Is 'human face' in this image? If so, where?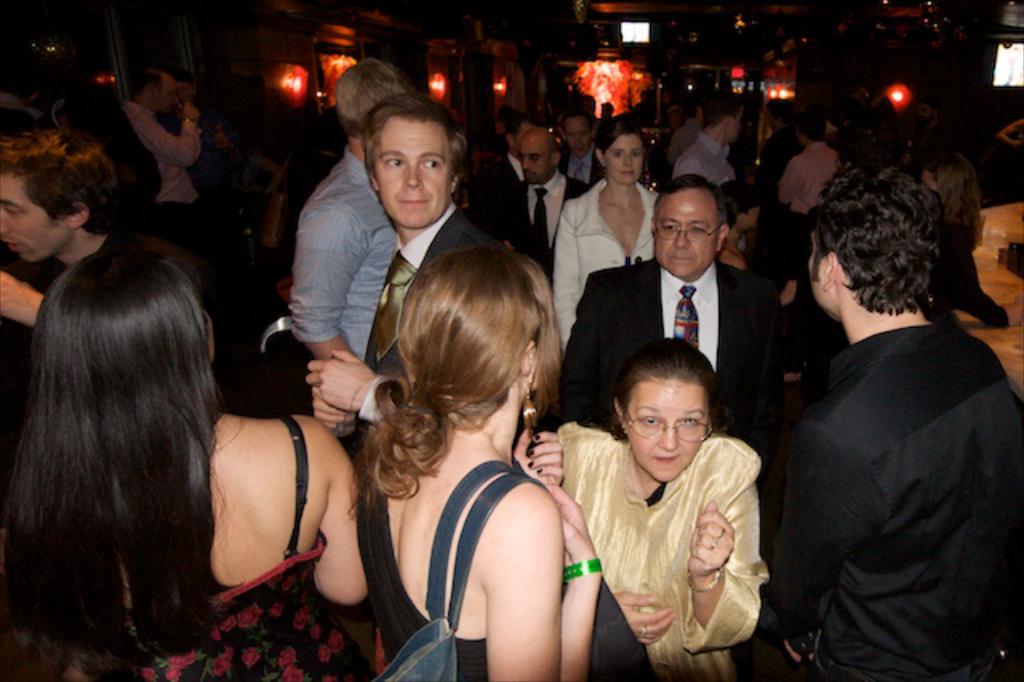
Yes, at region(515, 133, 555, 184).
